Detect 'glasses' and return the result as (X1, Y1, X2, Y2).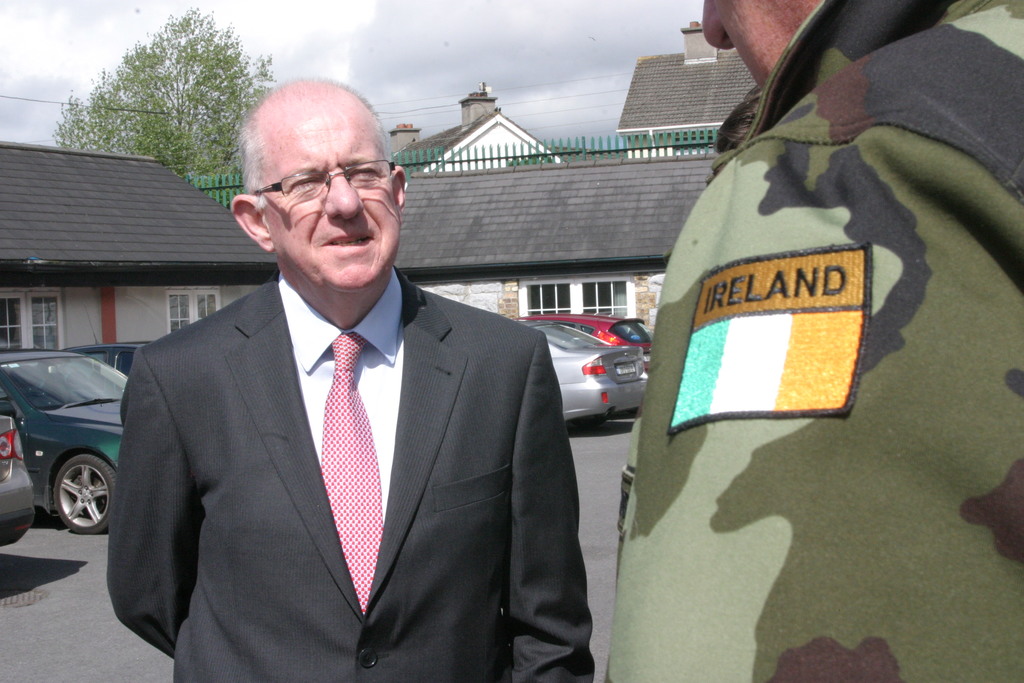
(247, 147, 392, 215).
